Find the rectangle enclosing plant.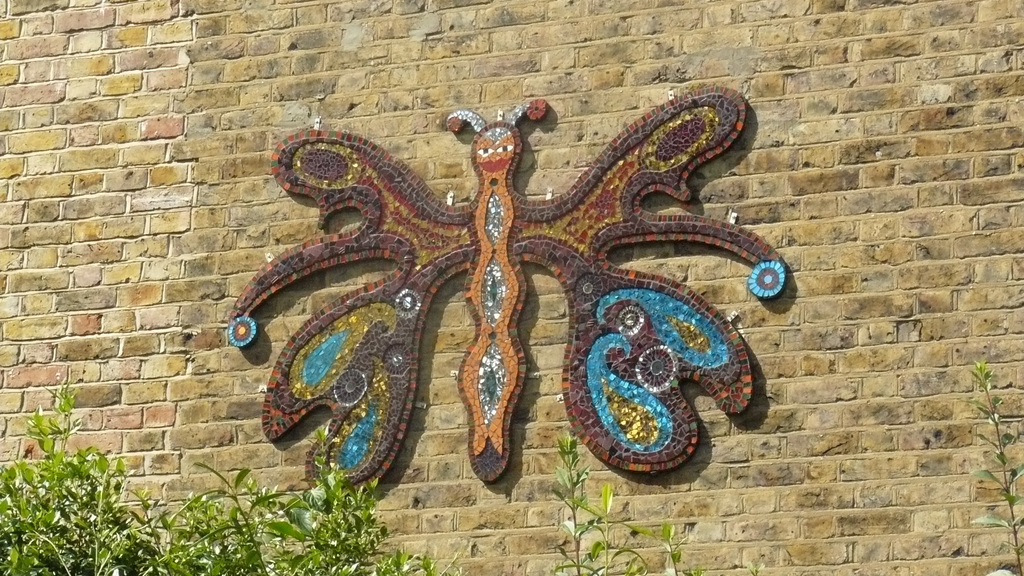
rect(964, 344, 1023, 575).
